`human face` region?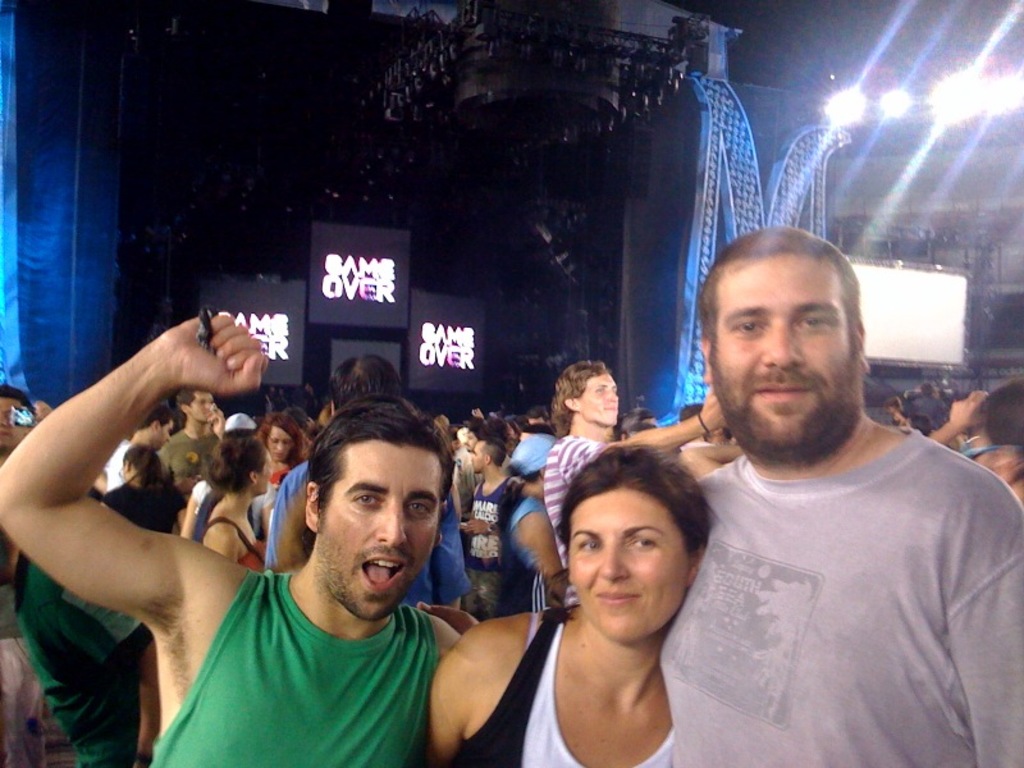
567, 490, 689, 643
